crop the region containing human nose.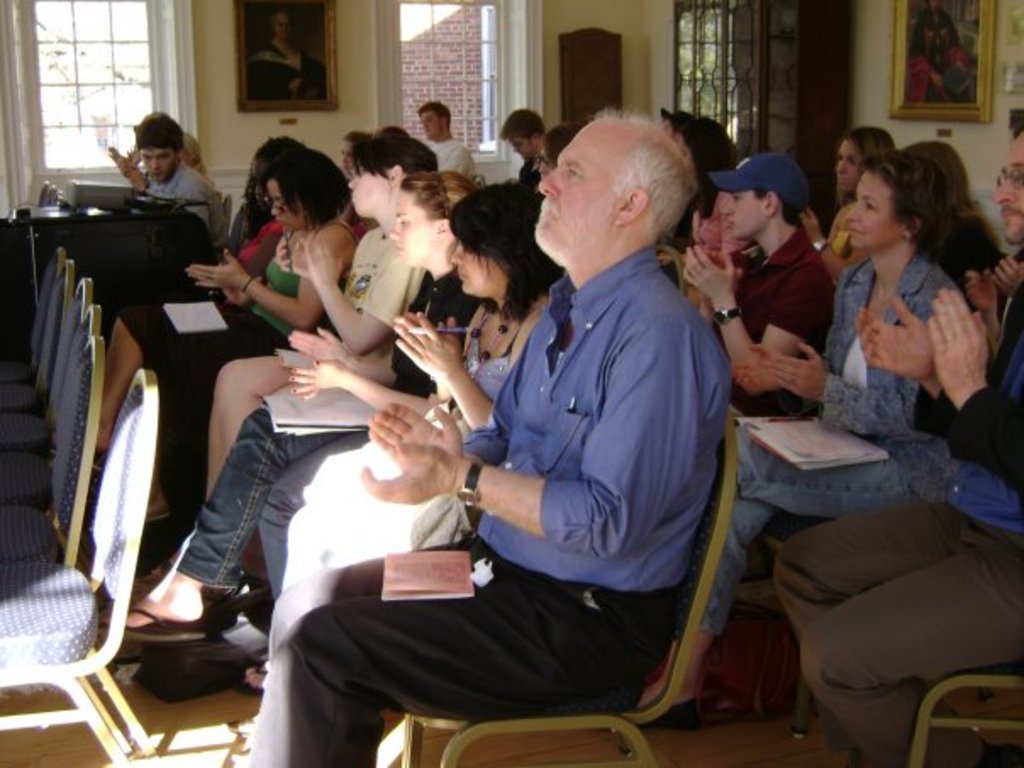
Crop region: 832, 161, 844, 170.
